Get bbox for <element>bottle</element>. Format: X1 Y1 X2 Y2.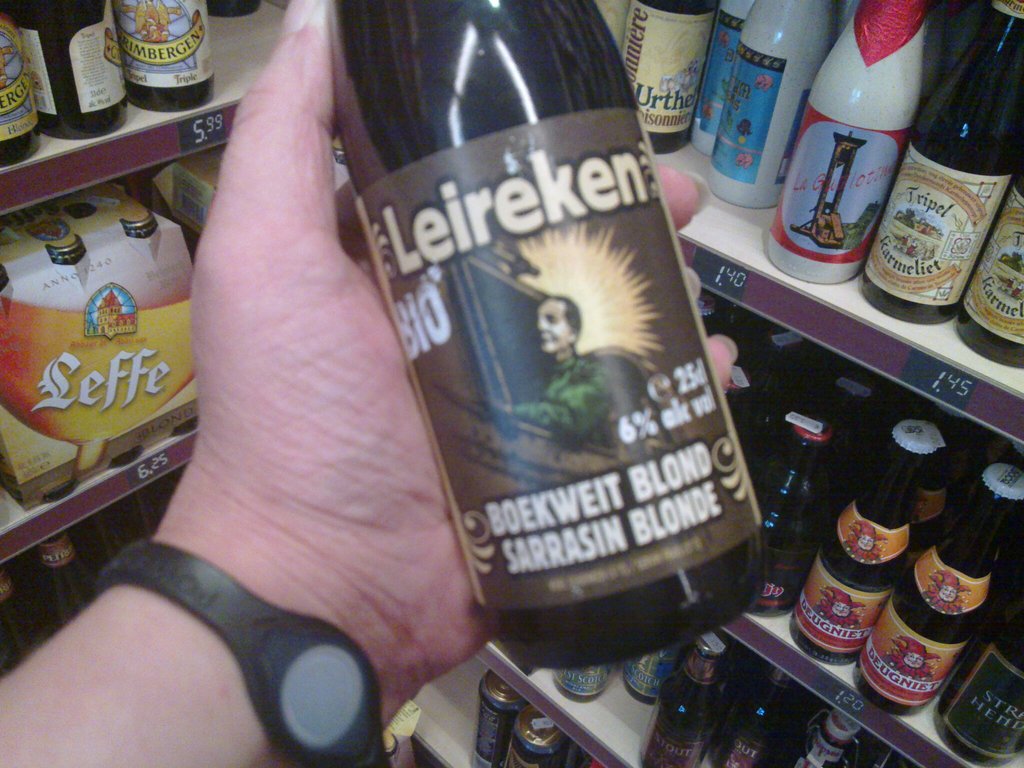
908 428 970 550.
